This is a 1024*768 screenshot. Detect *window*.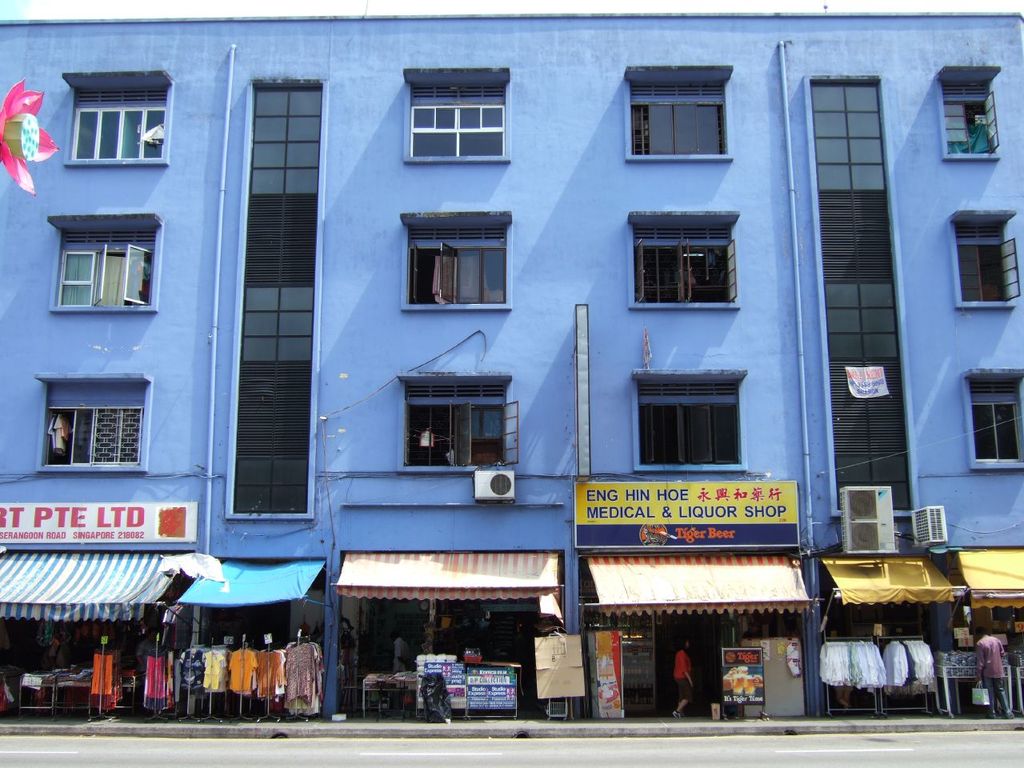
bbox=(73, 94, 163, 170).
